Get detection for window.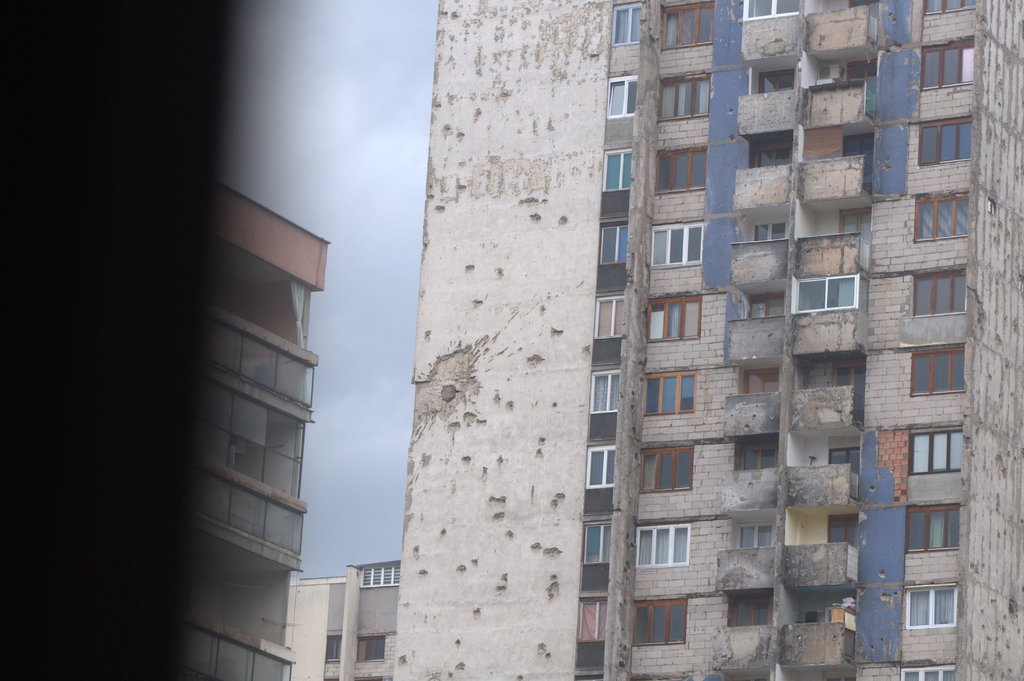
Detection: bbox=[636, 447, 698, 492].
